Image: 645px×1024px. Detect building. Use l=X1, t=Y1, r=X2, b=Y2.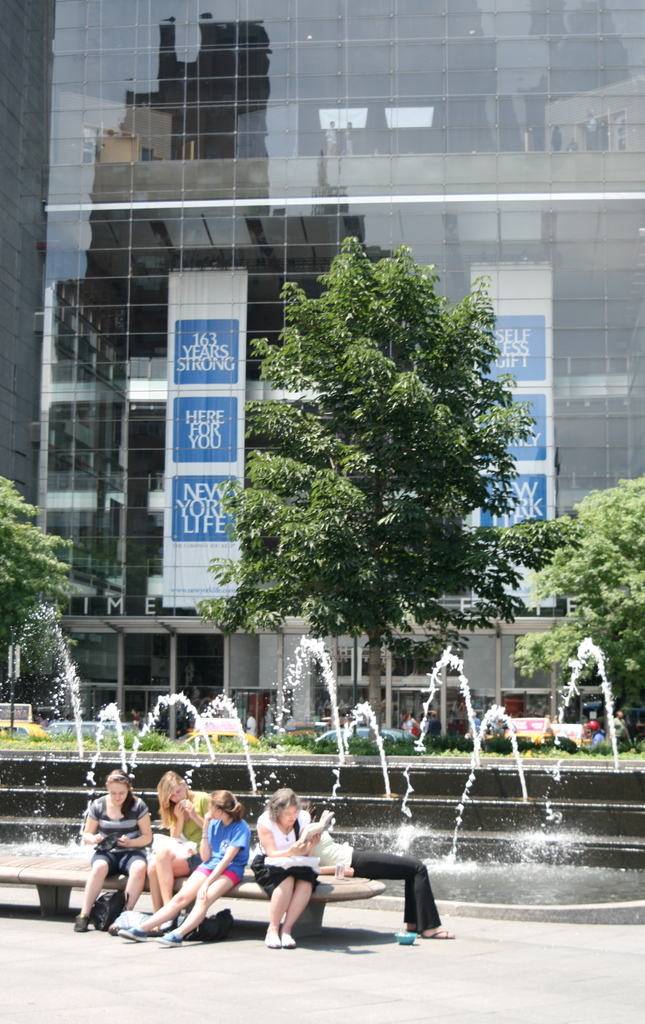
l=0, t=0, r=644, b=746.
